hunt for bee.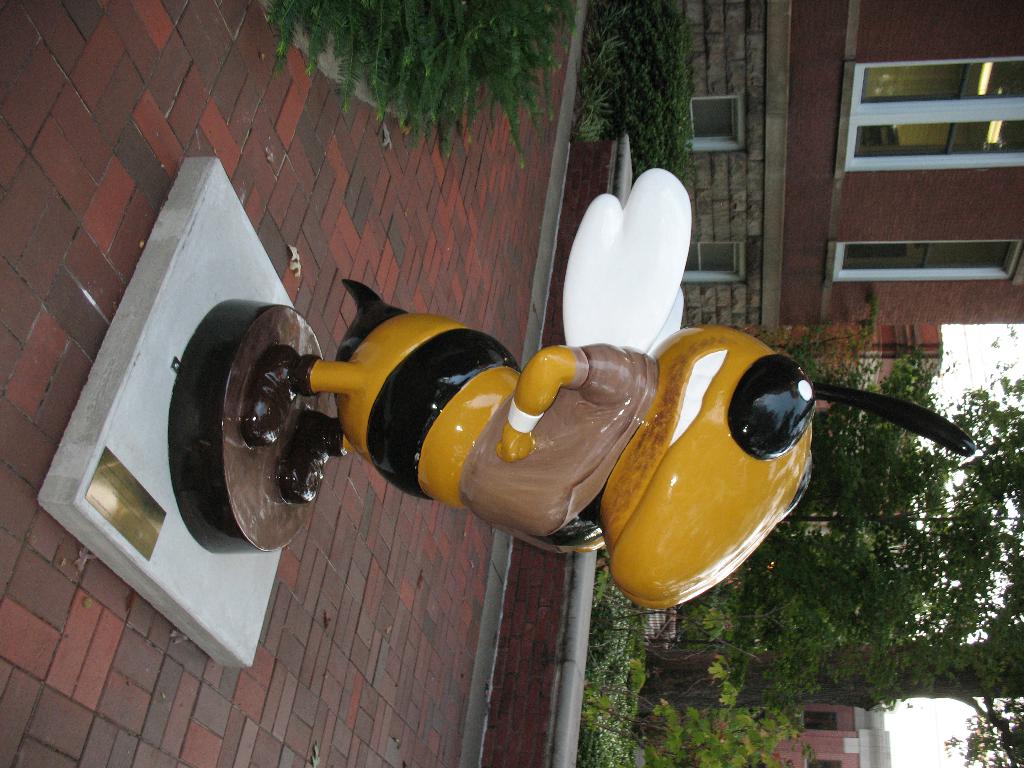
Hunted down at (235,164,975,607).
